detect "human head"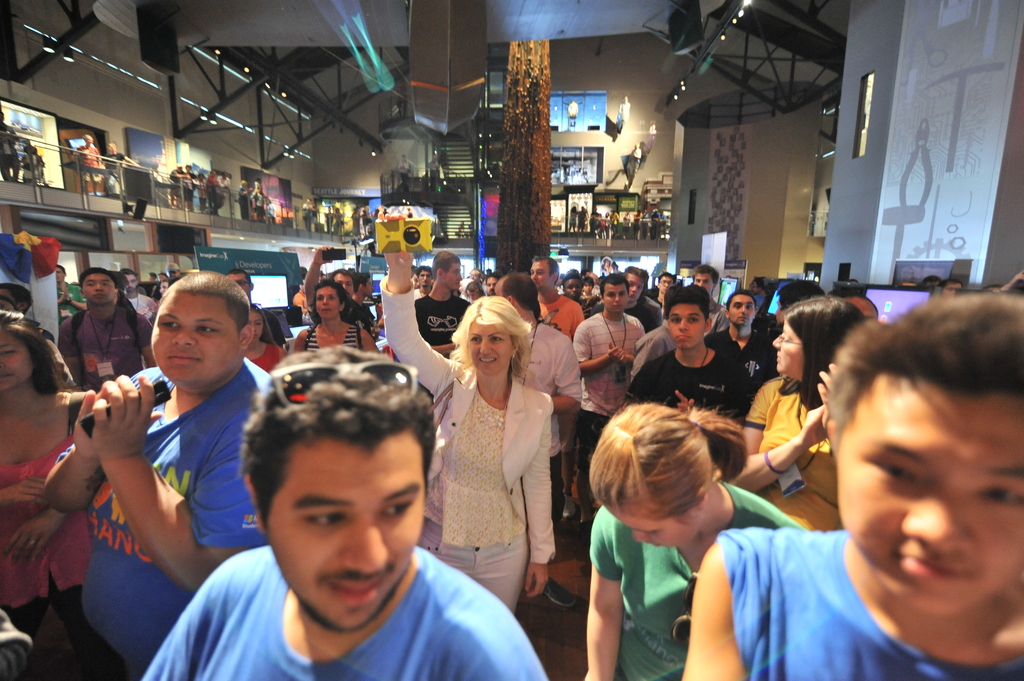
170 261 182 277
